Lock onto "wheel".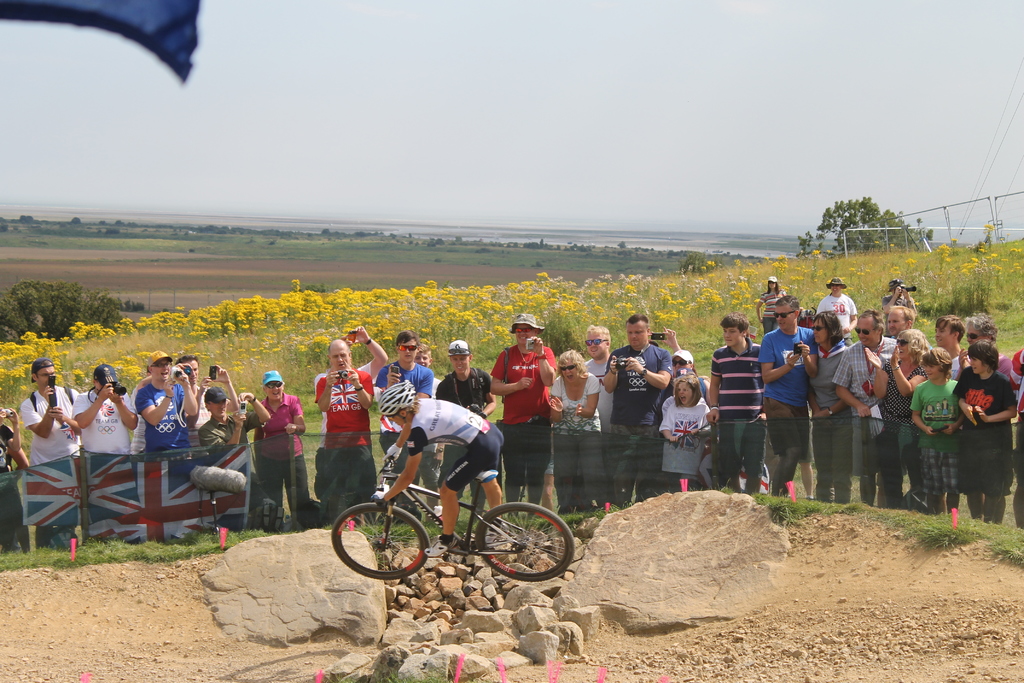
Locked: (x1=333, y1=502, x2=427, y2=580).
